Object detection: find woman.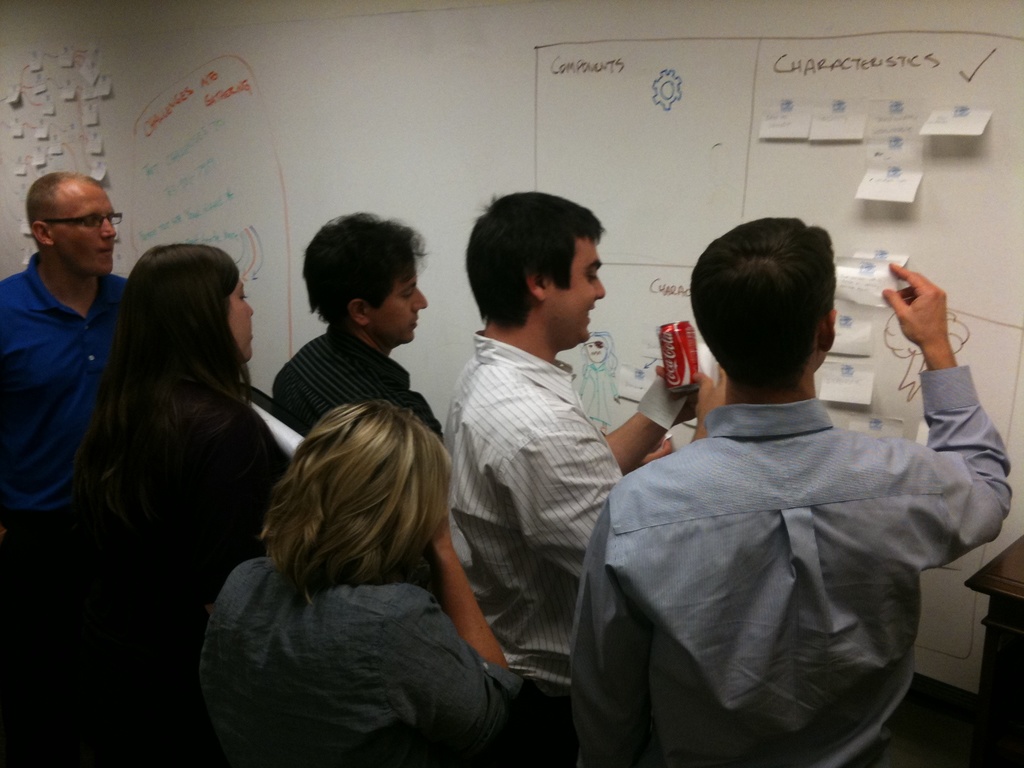
region(65, 241, 292, 767).
